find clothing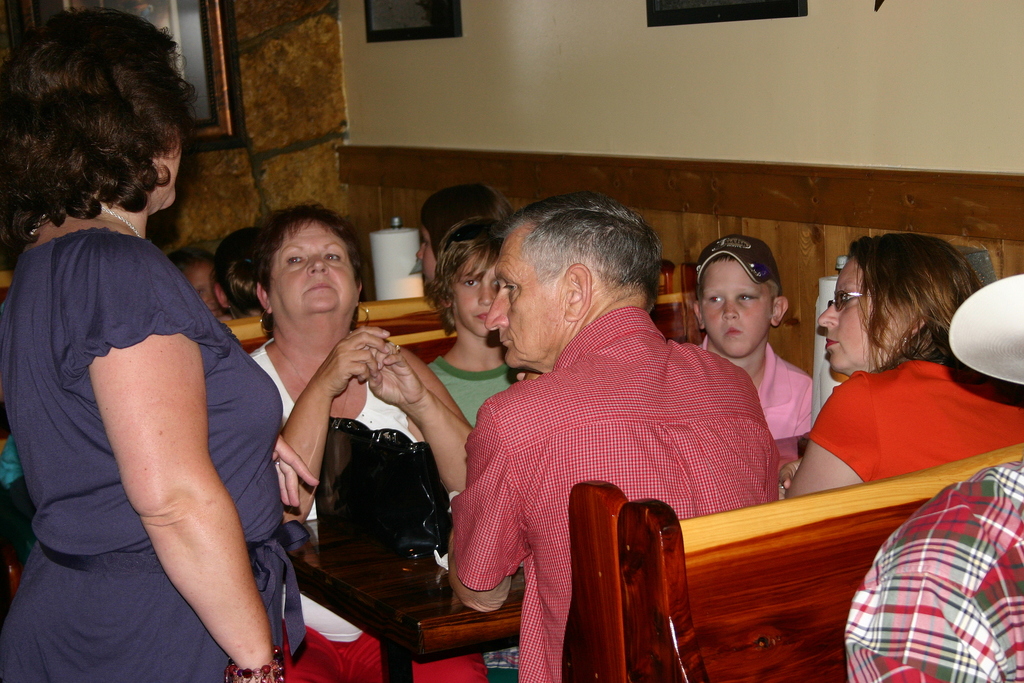
<bbox>801, 347, 1023, 486</bbox>
